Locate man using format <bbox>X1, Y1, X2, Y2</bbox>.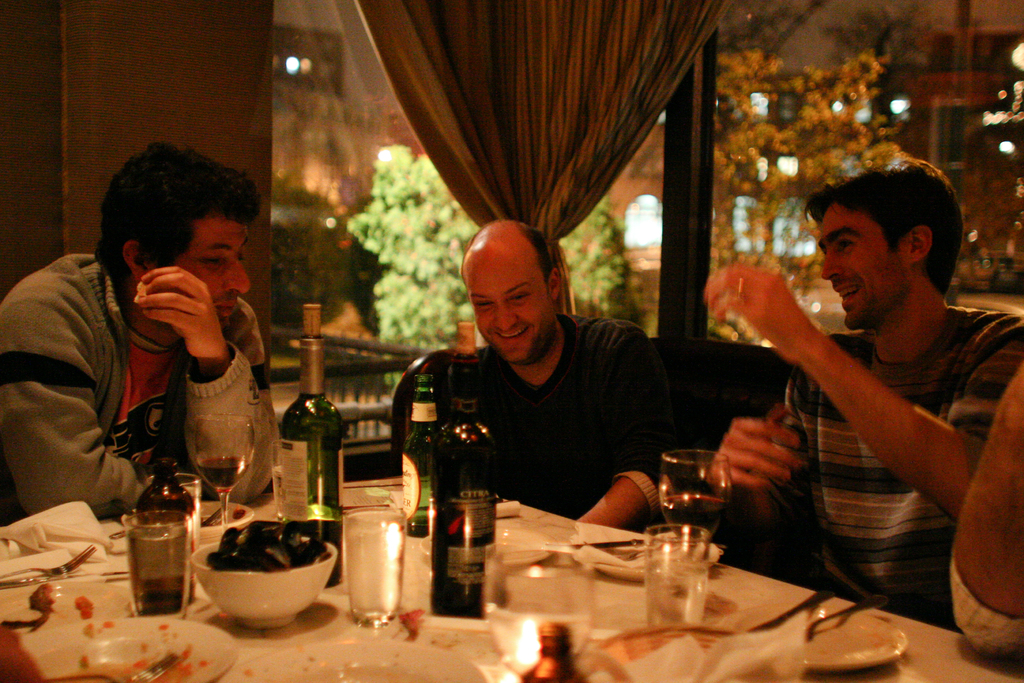
<bbox>948, 360, 1023, 657</bbox>.
